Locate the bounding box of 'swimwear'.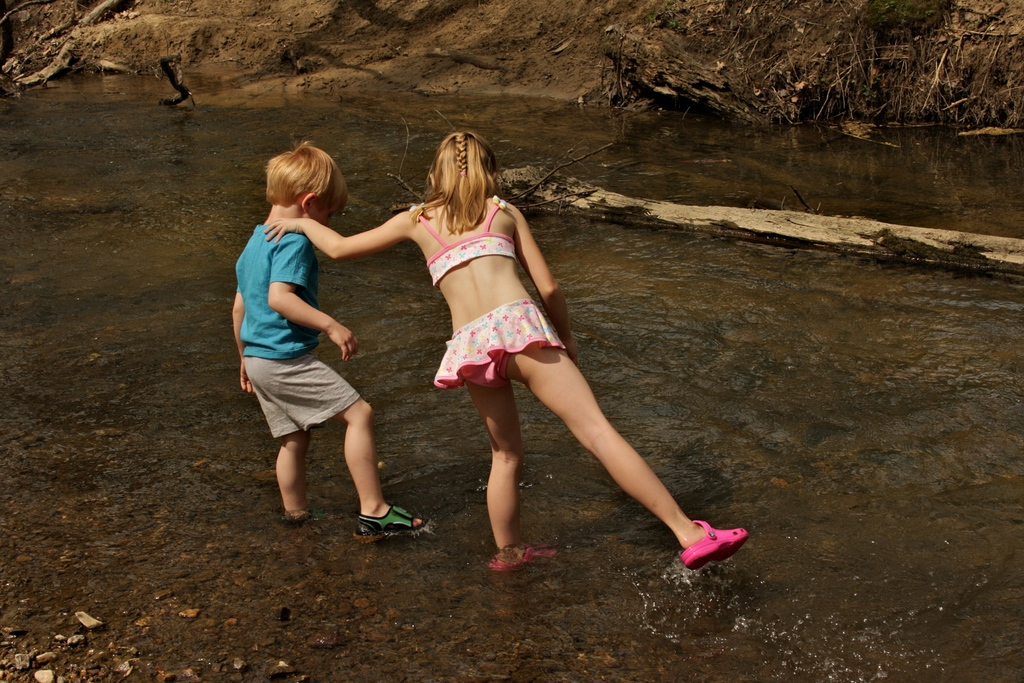
Bounding box: bbox(412, 191, 525, 287).
